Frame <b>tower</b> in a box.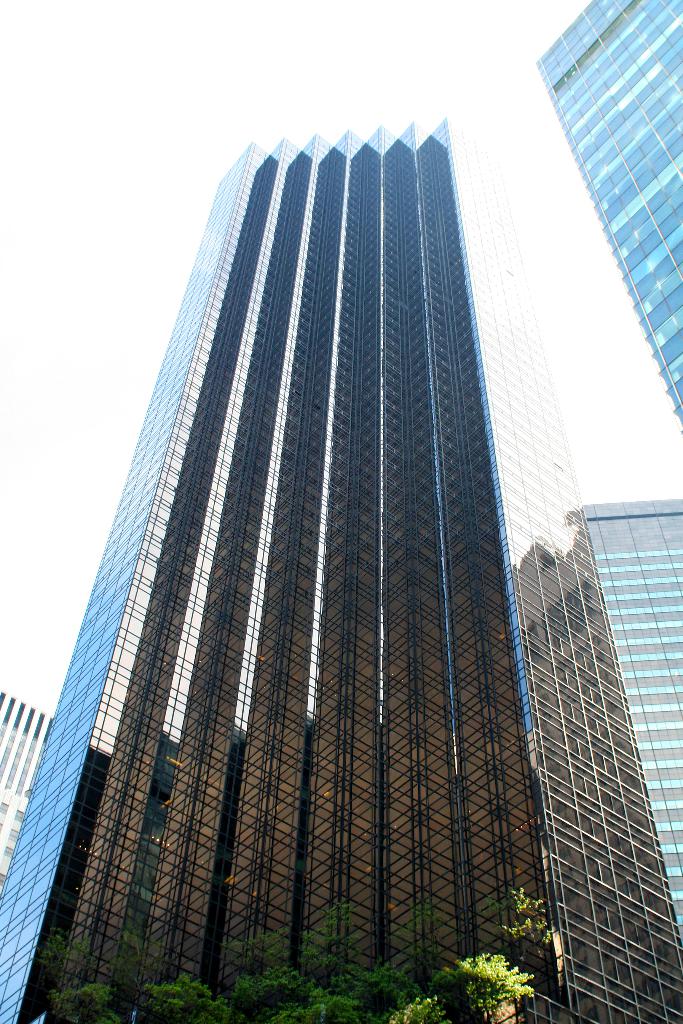
bbox=[593, 491, 682, 951].
